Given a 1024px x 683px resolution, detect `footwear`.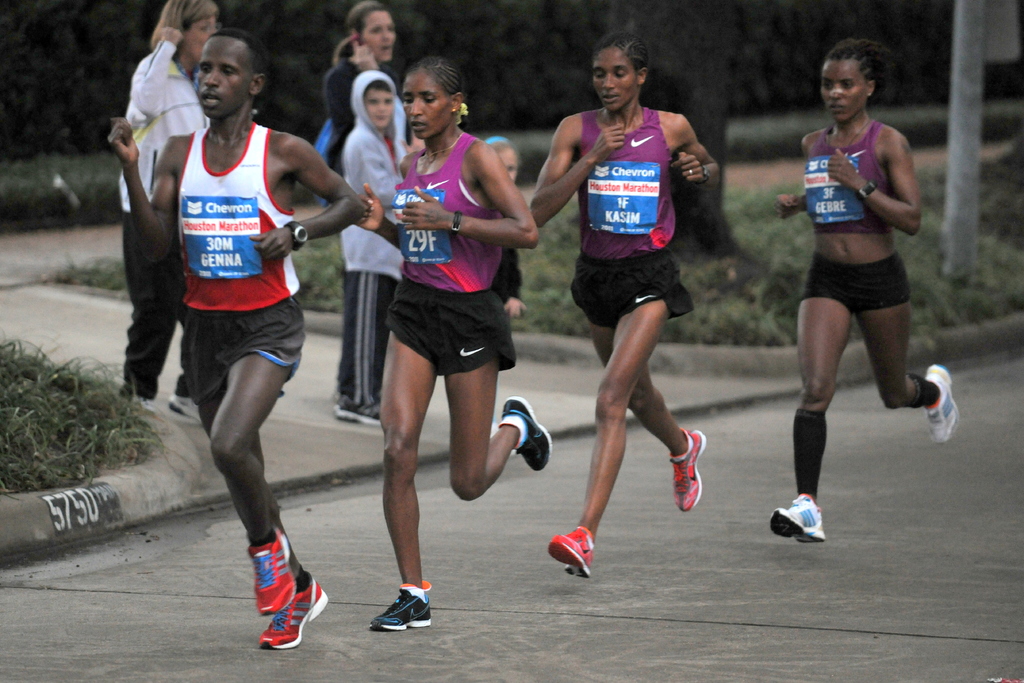
pyautogui.locateOnScreen(241, 525, 295, 618).
